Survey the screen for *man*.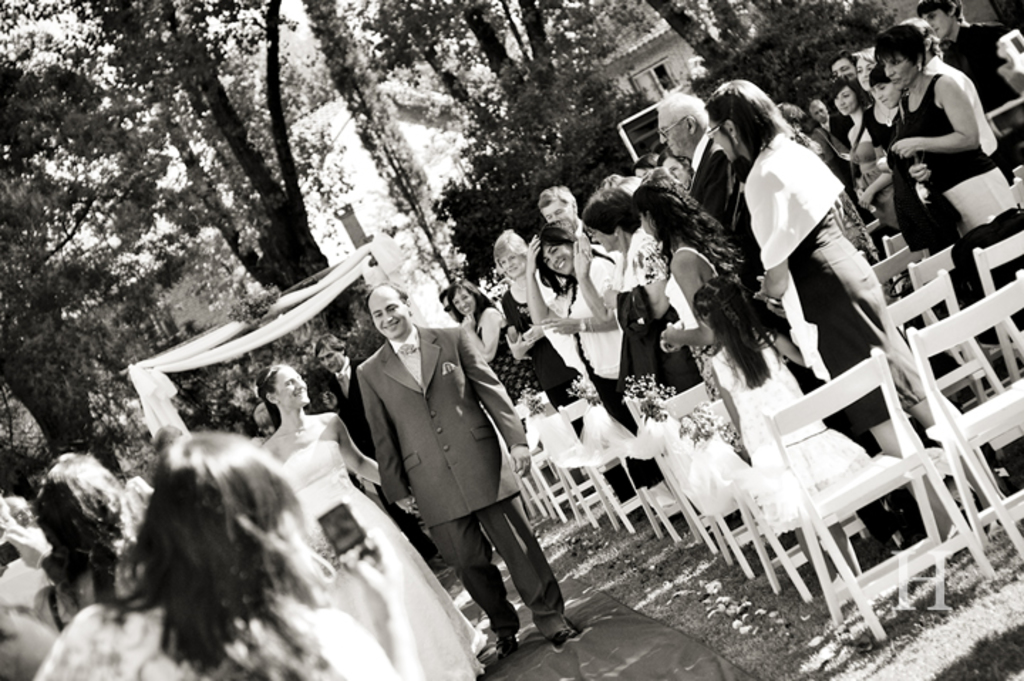
Survey found: <bbox>828, 51, 863, 81</bbox>.
